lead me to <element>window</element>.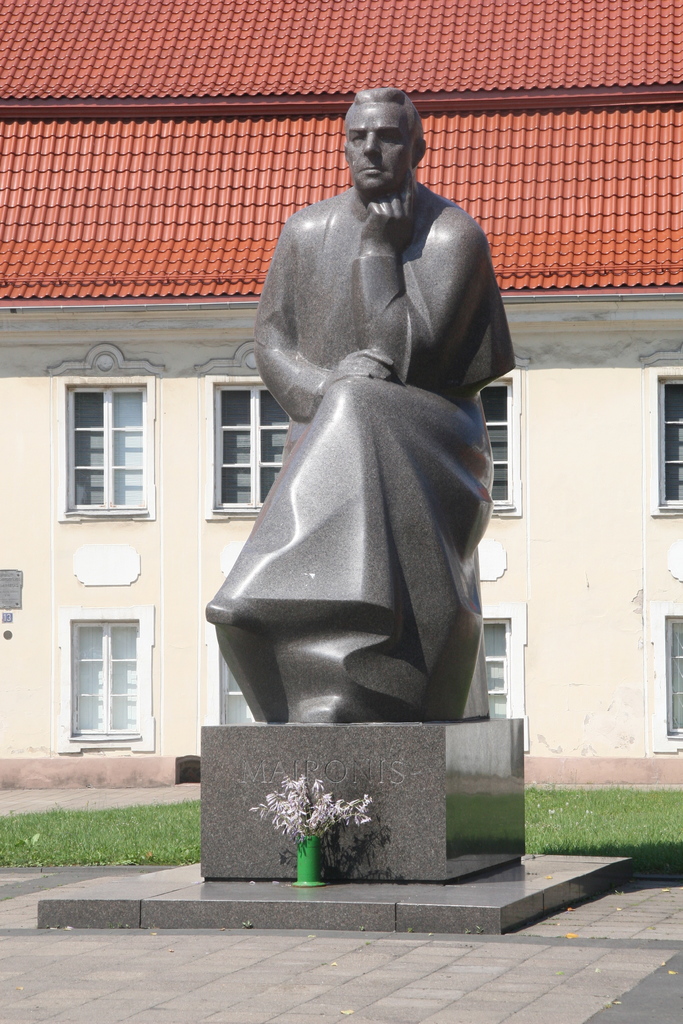
Lead to [42, 344, 167, 518].
